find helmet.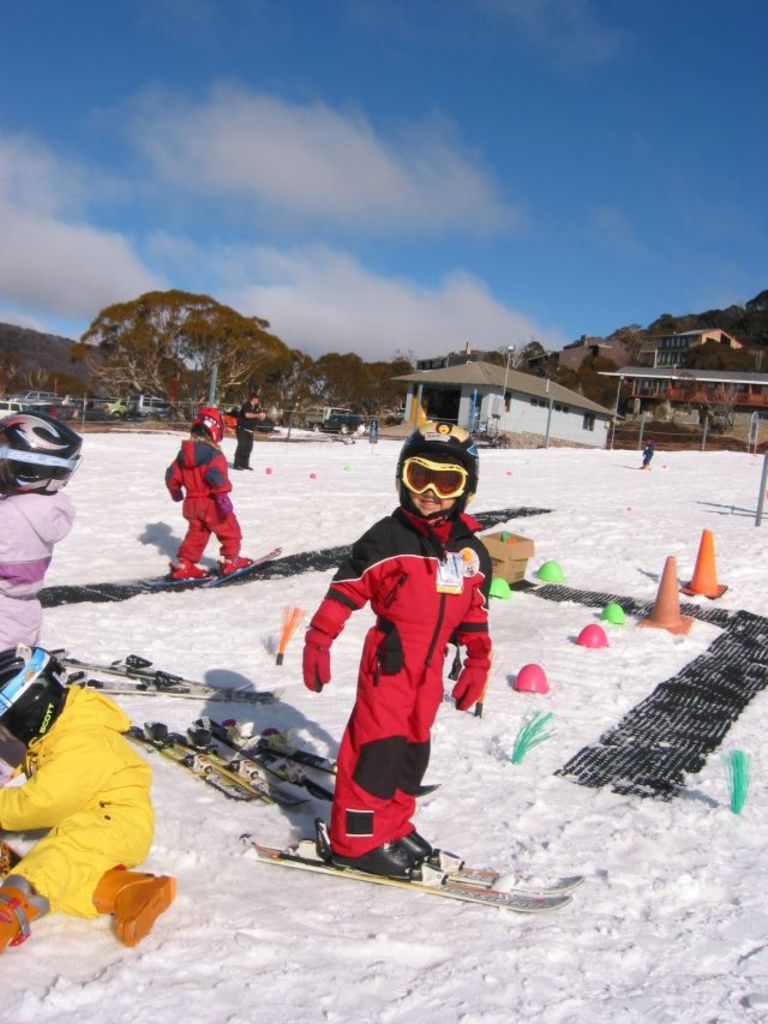
x1=390 y1=433 x2=484 y2=529.
